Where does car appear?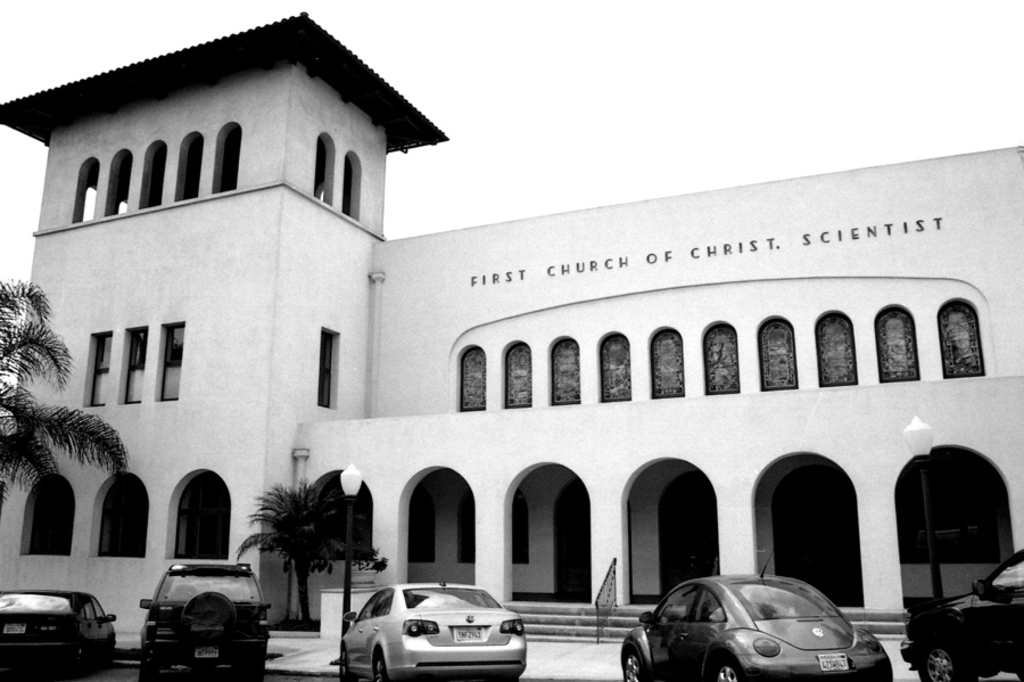
Appears at 900/544/1023/681.
